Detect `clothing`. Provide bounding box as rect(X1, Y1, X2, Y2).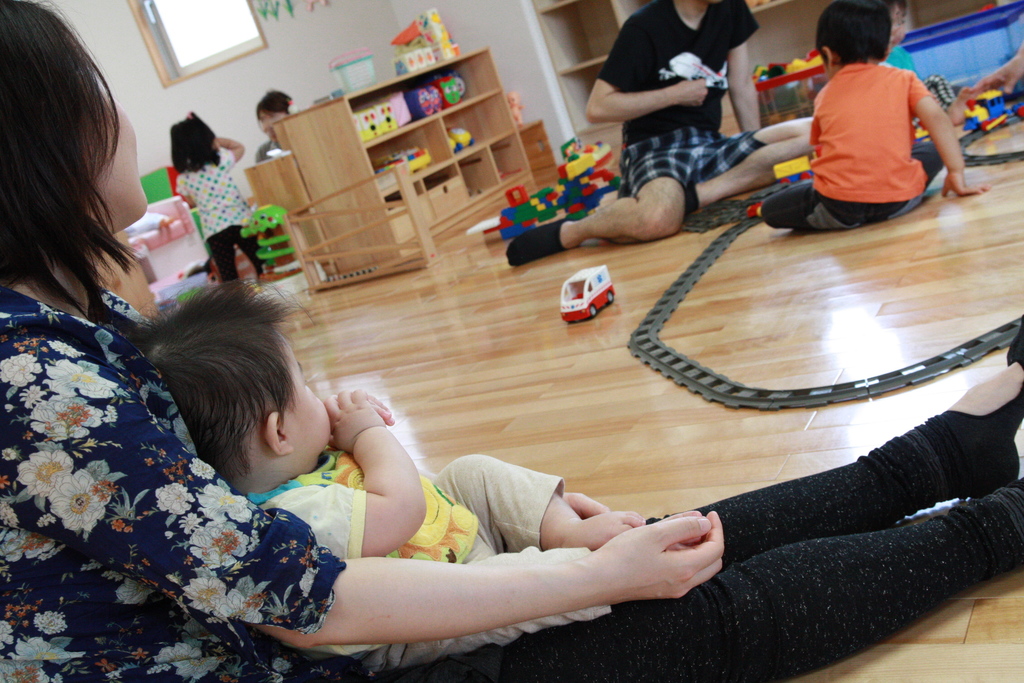
rect(806, 65, 931, 199).
